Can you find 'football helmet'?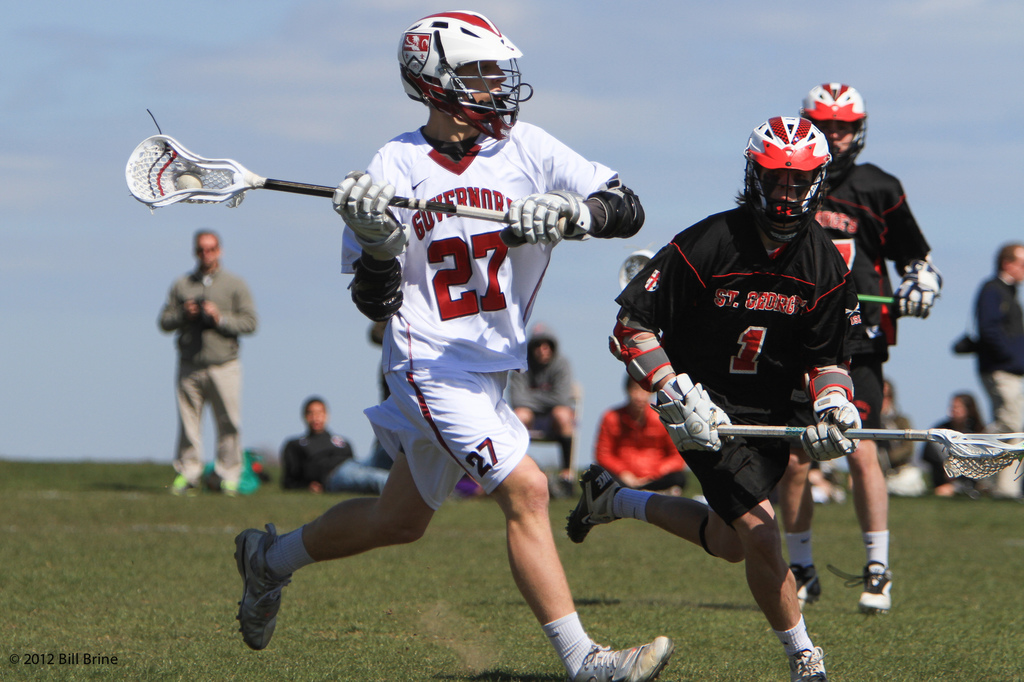
Yes, bounding box: 806/69/870/170.
